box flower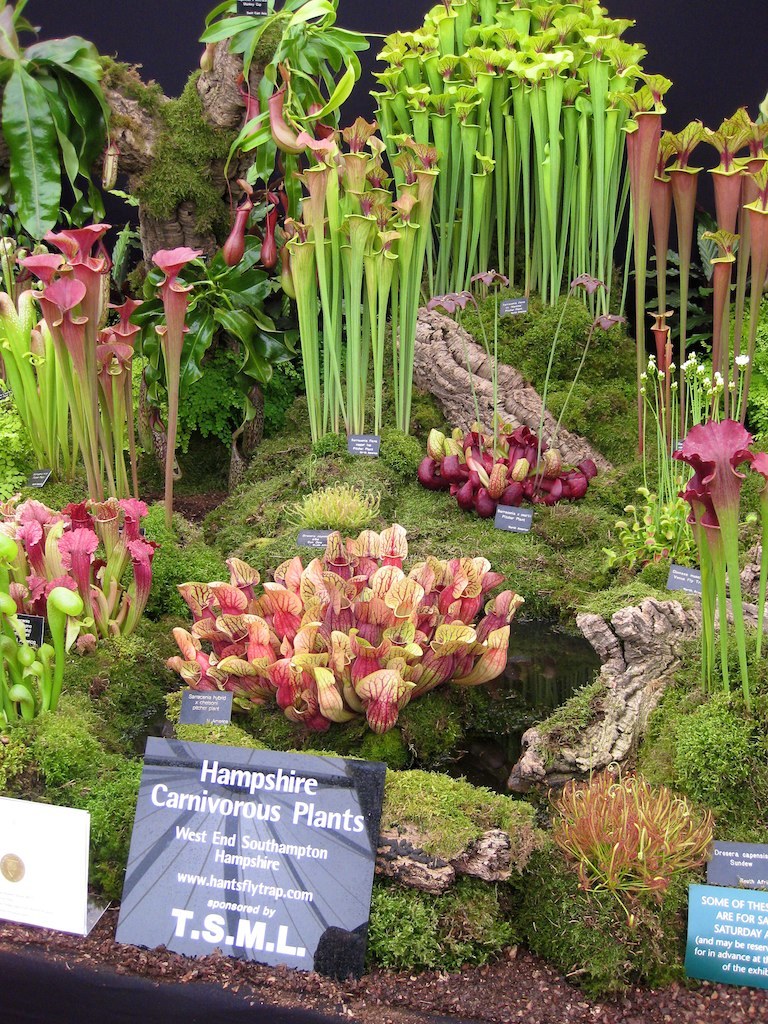
rect(676, 420, 747, 505)
